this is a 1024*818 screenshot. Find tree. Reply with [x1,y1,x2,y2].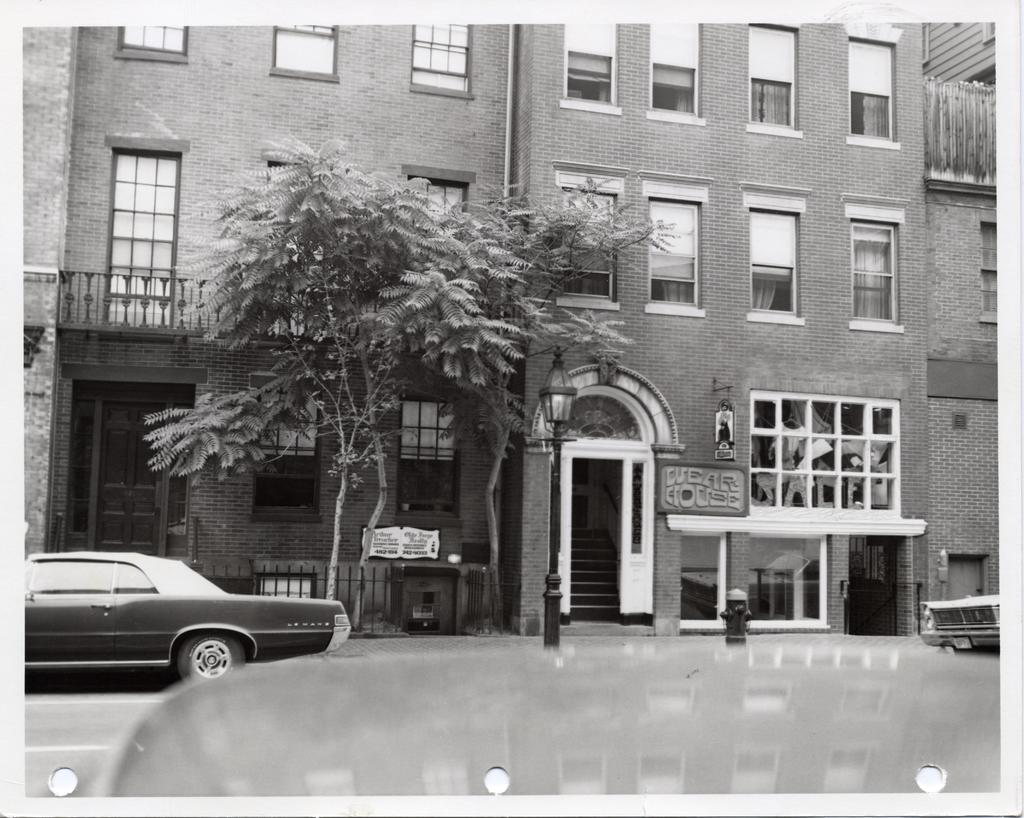
[140,113,563,624].
